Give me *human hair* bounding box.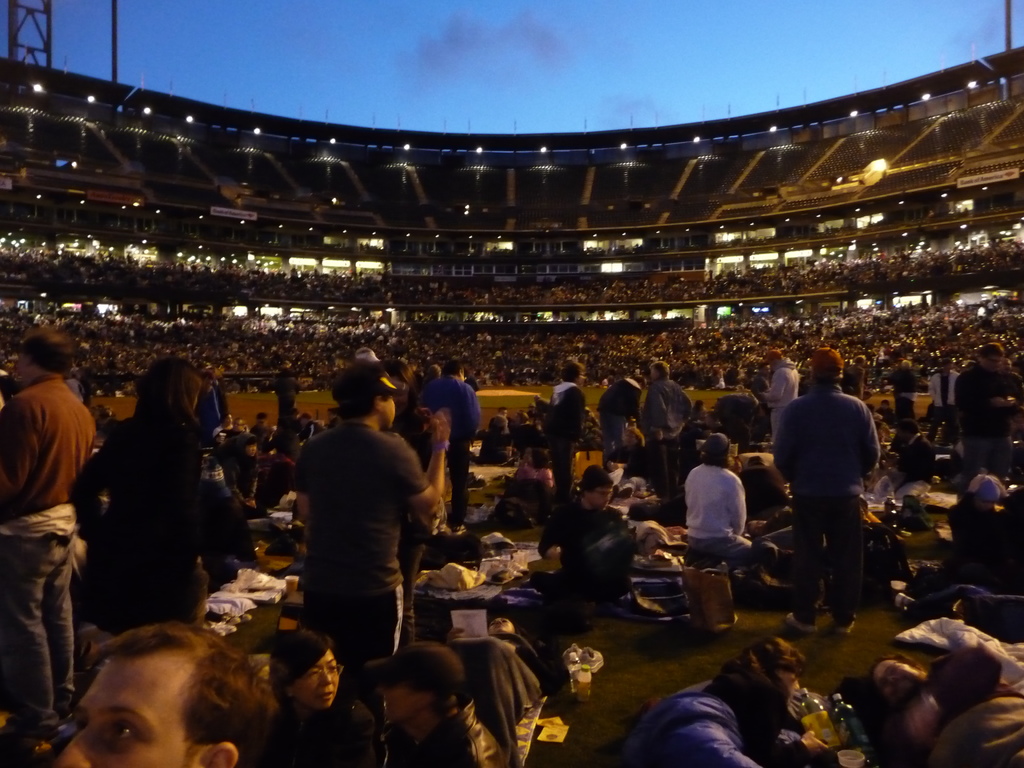
<bbox>57, 620, 283, 760</bbox>.
